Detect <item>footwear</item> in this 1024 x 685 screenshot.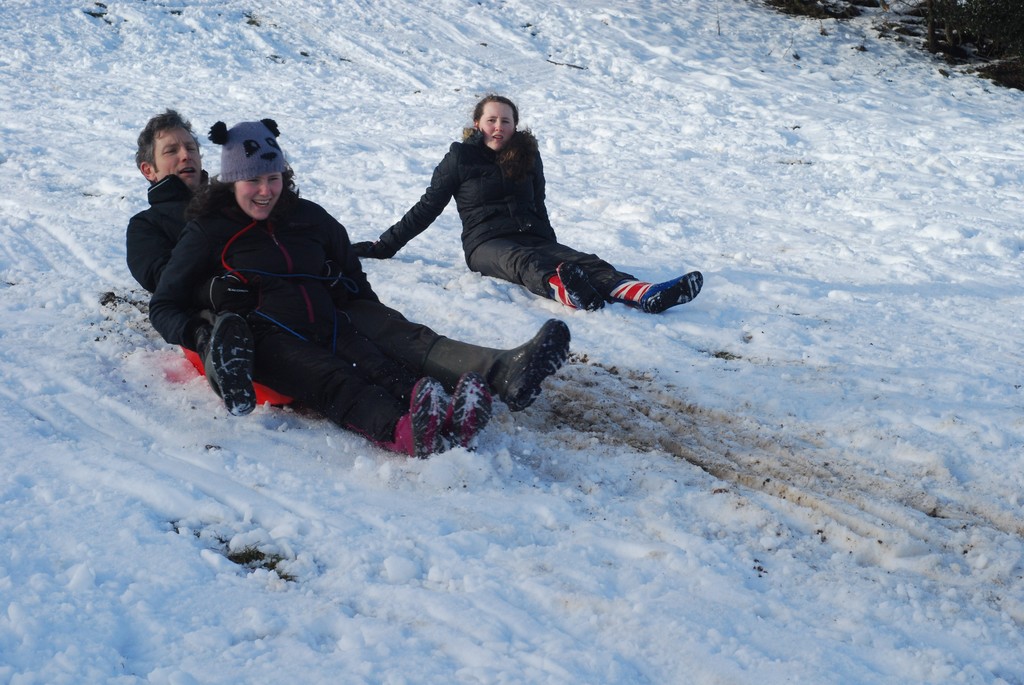
Detection: (left=500, top=319, right=576, bottom=413).
